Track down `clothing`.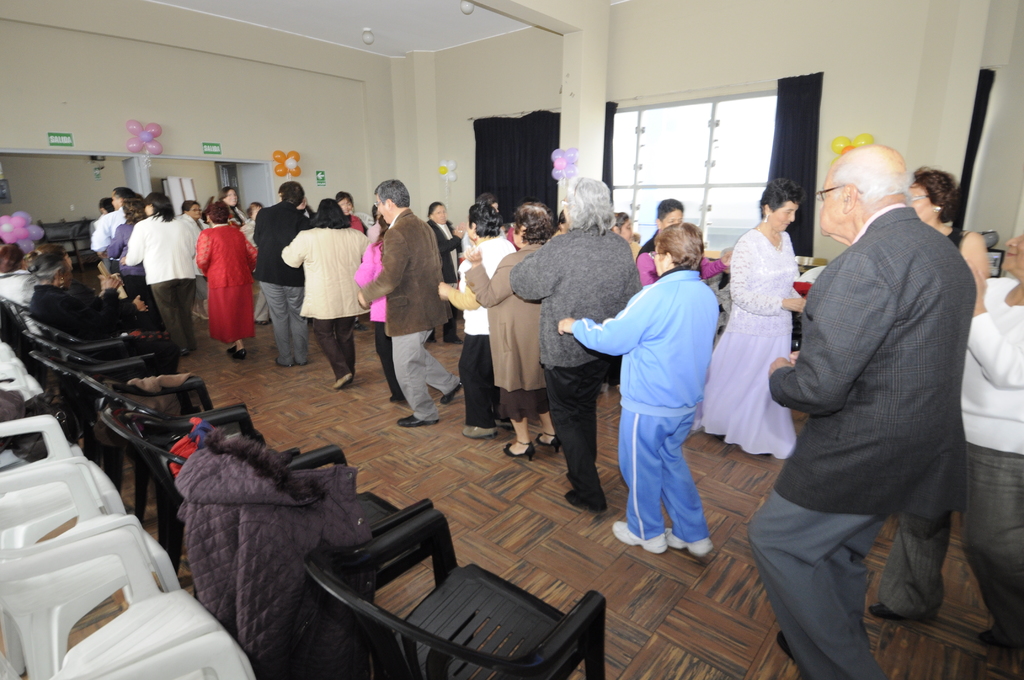
Tracked to locate(365, 206, 456, 419).
